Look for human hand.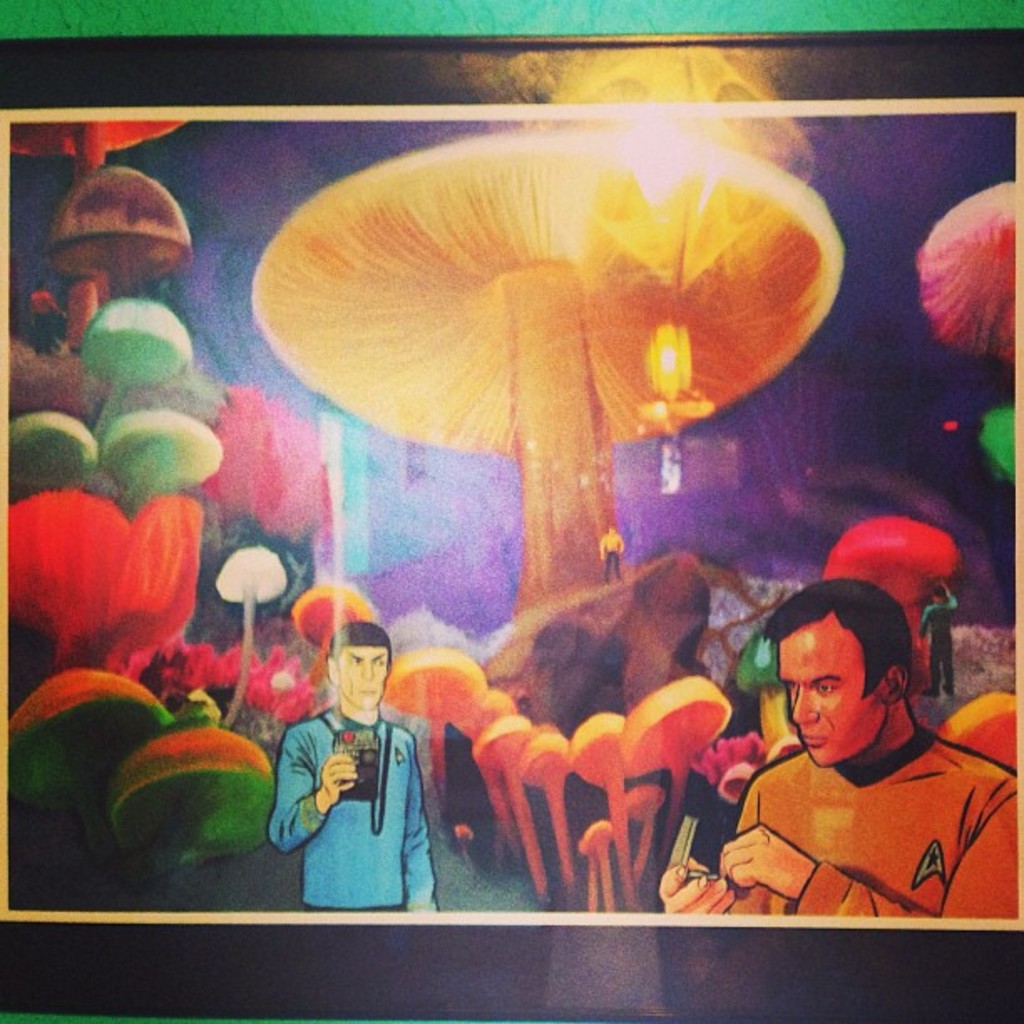
Found: (x1=661, y1=855, x2=740, y2=917).
